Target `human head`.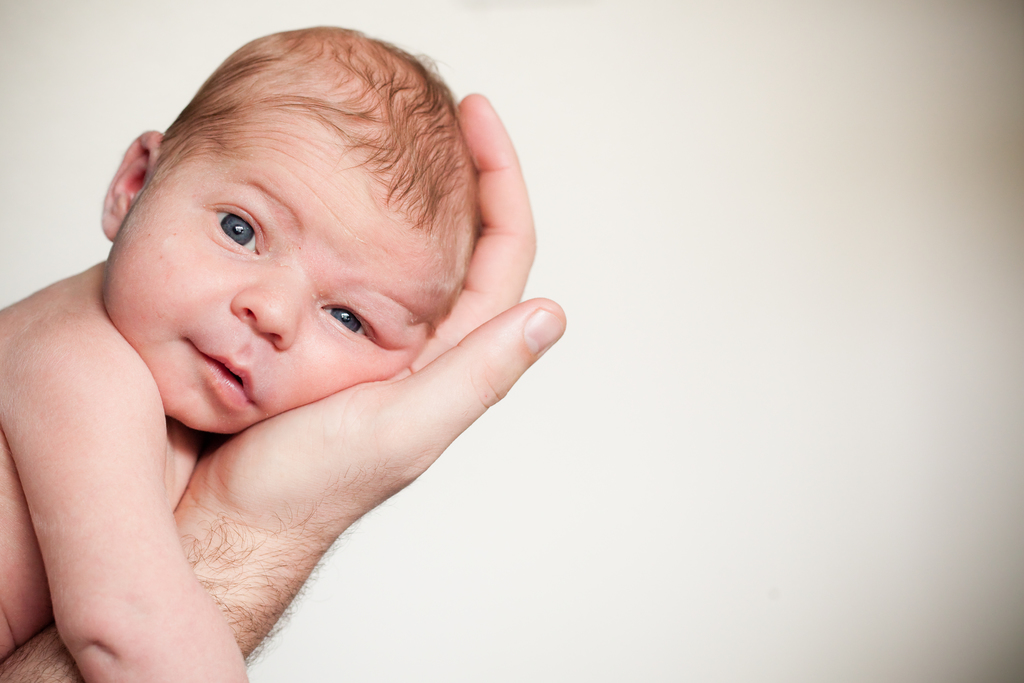
Target region: <box>98,42,496,429</box>.
